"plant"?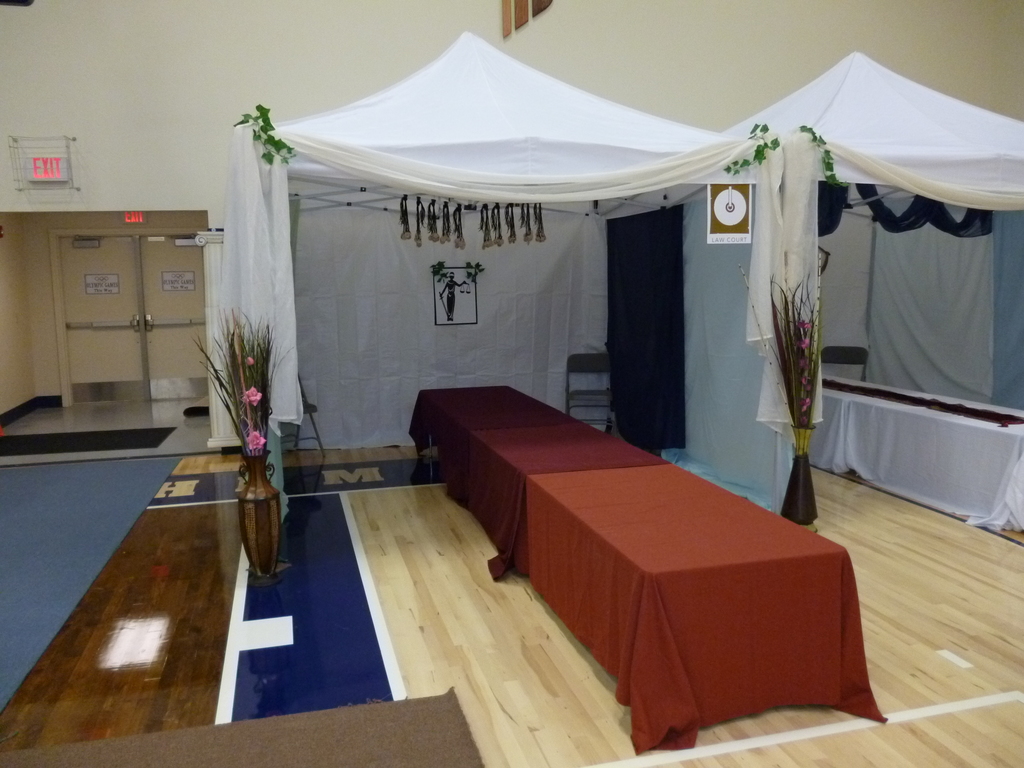
<region>232, 100, 300, 172</region>
